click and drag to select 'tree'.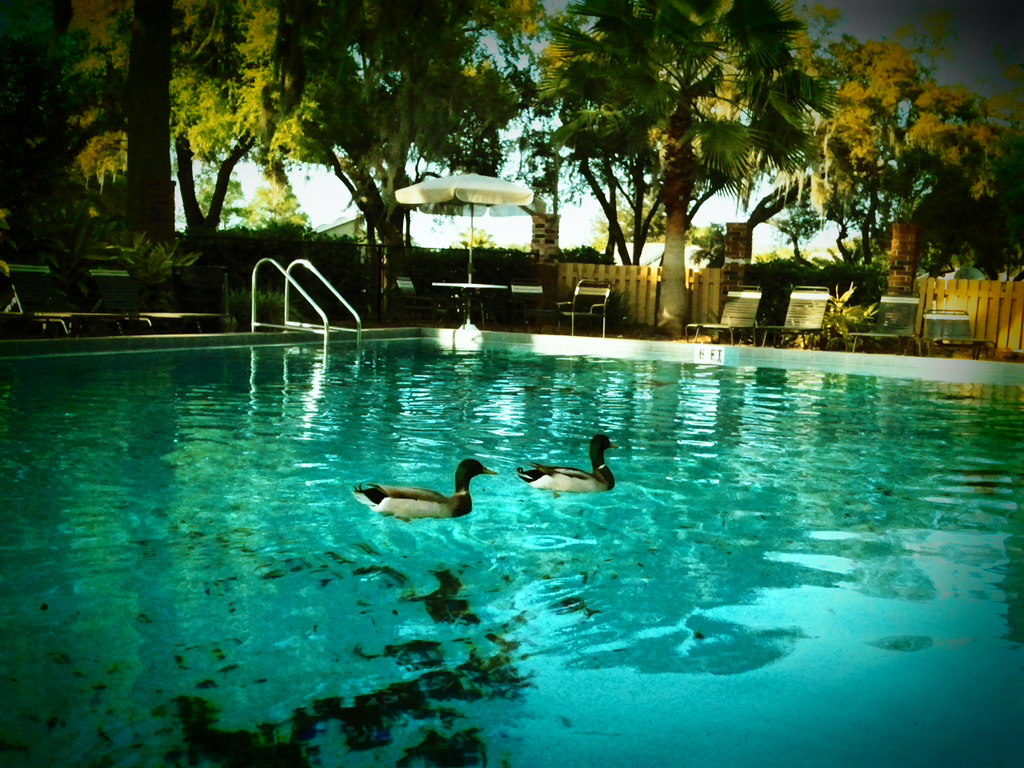
Selection: [x1=531, y1=0, x2=828, y2=338].
